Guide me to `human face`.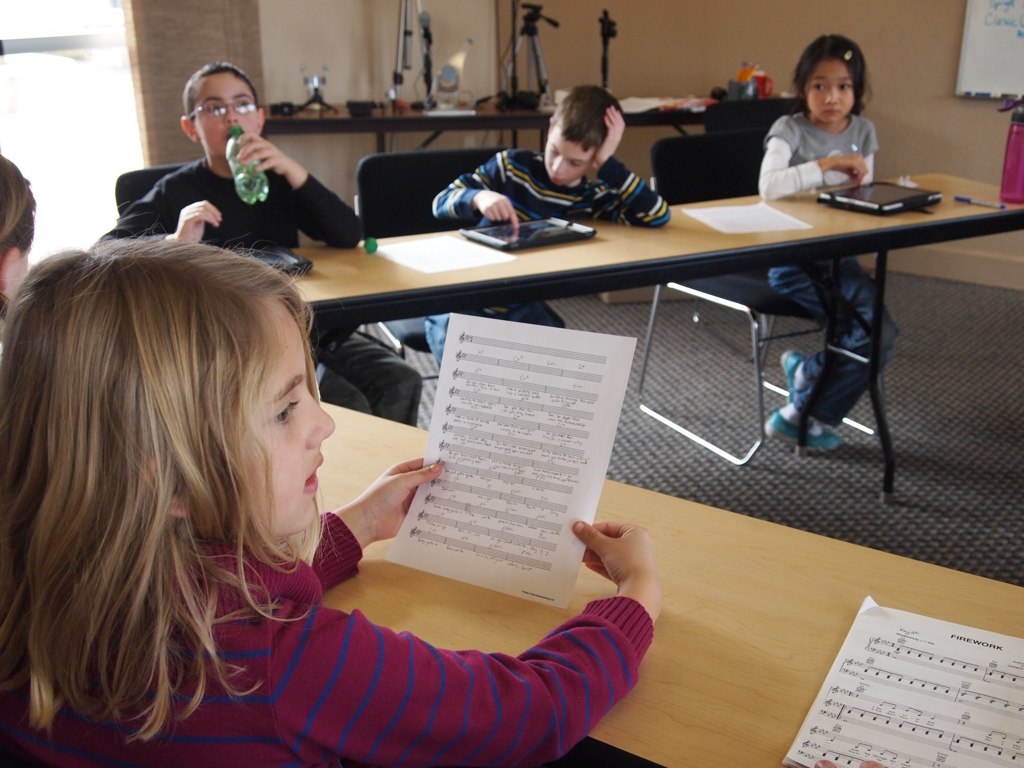
Guidance: [219,285,326,565].
